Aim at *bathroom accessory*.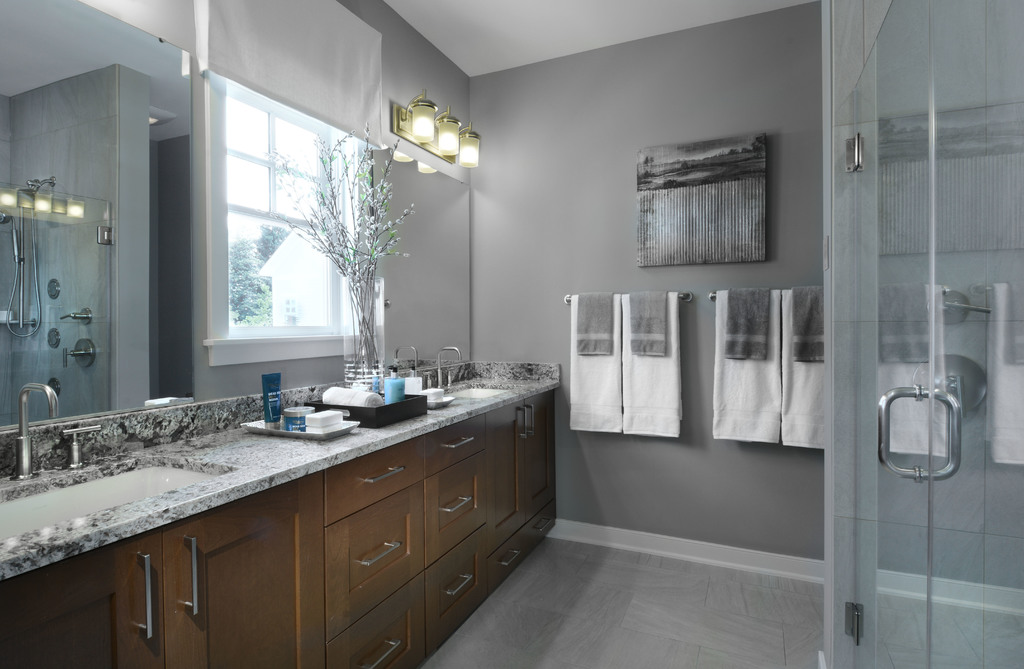
Aimed at <box>436,346,463,389</box>.
